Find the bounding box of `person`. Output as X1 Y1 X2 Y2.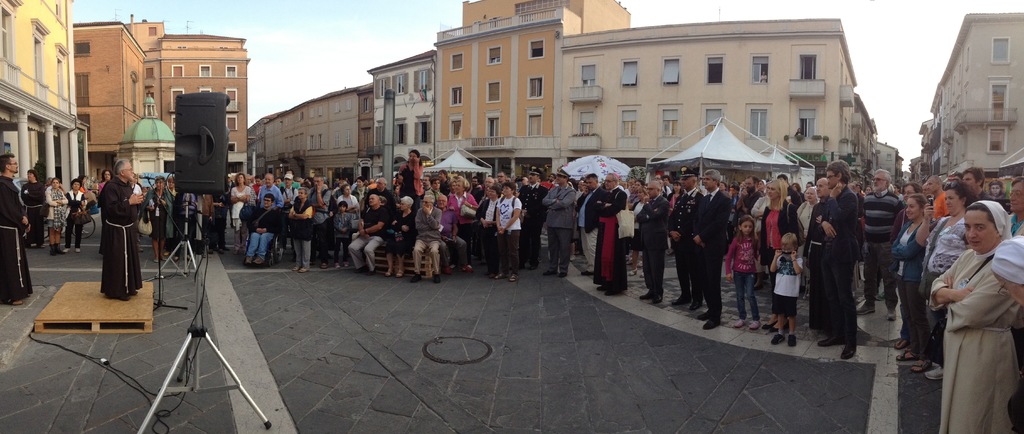
243 192 279 264.
